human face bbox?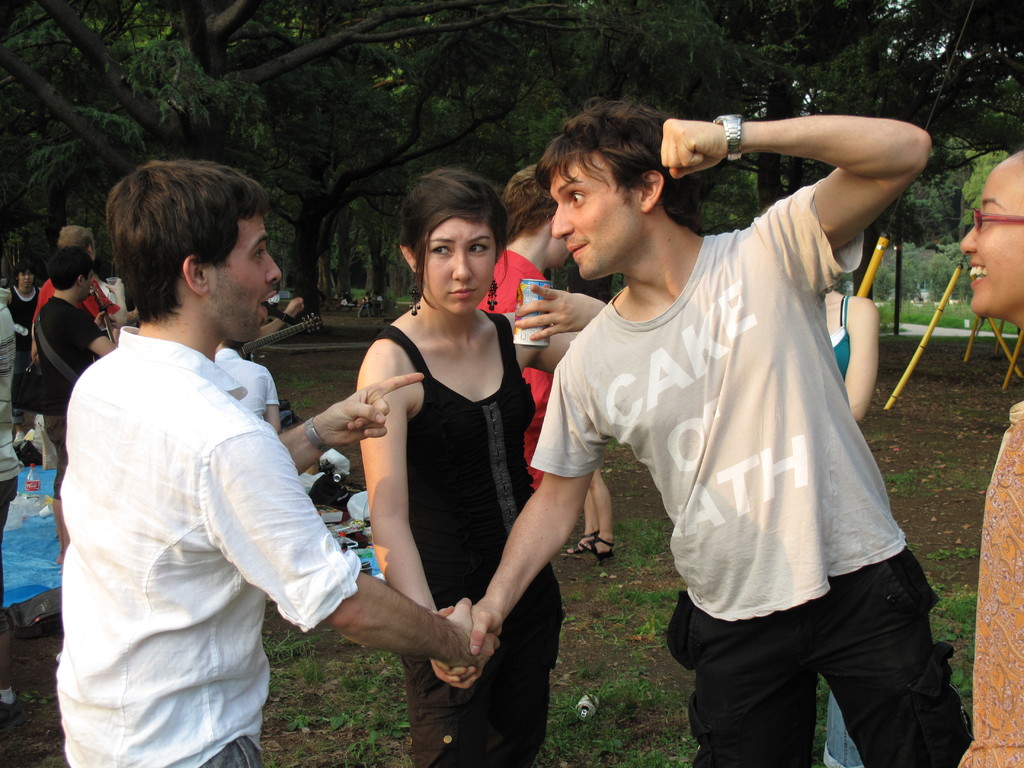
Rect(212, 213, 280, 340)
